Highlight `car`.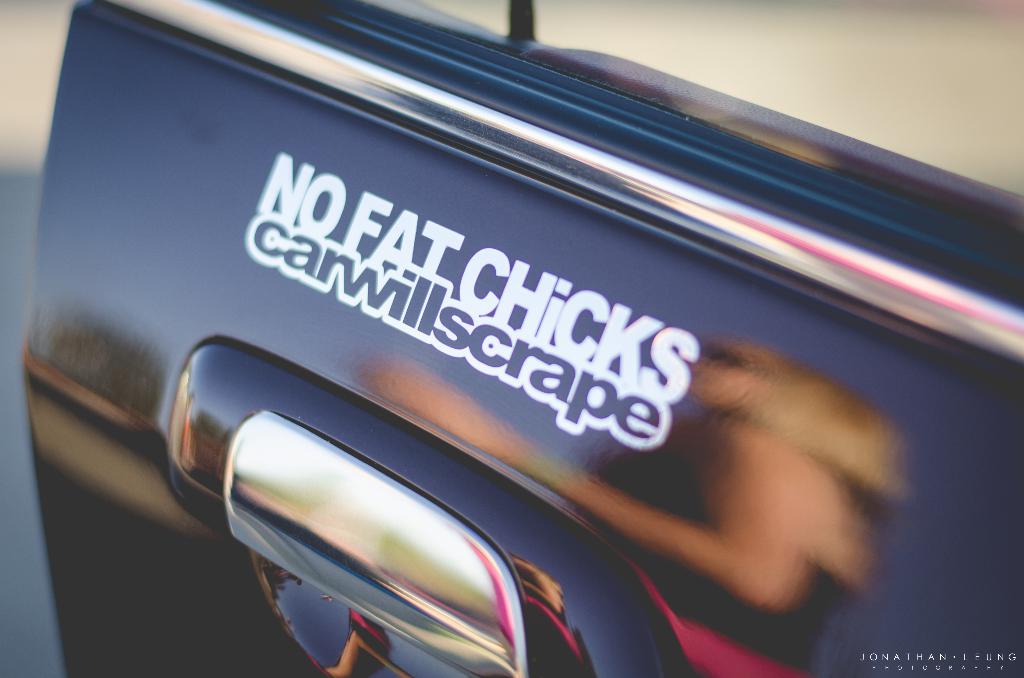
Highlighted region: crop(0, 0, 1023, 677).
